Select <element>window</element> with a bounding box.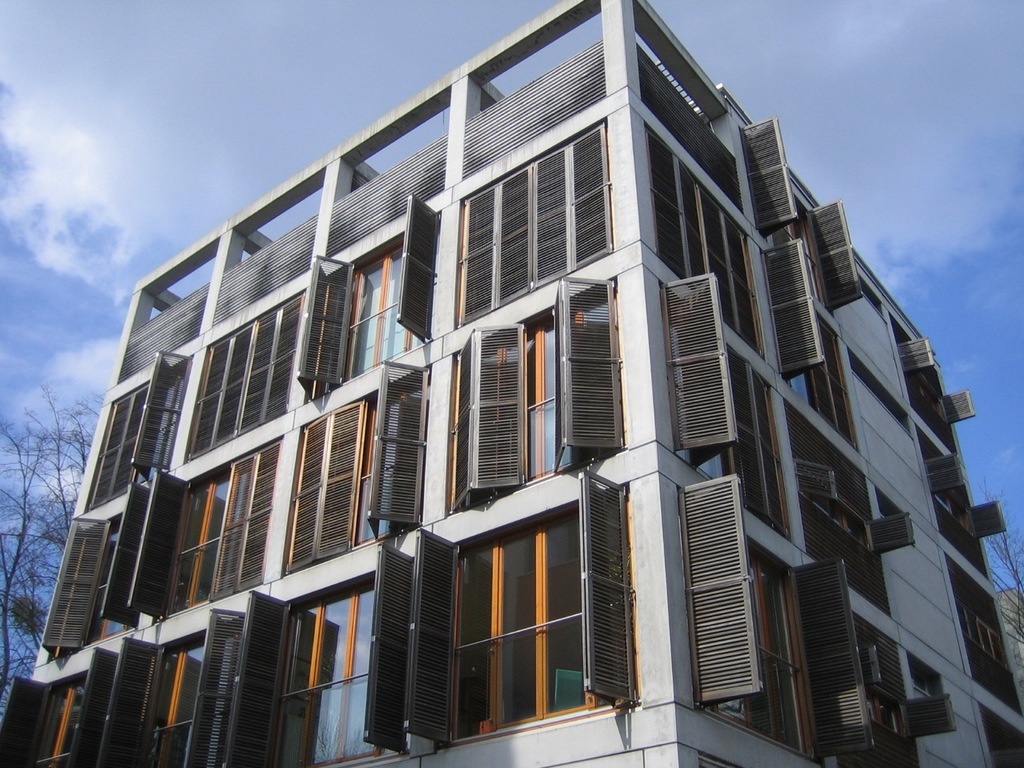
bbox=(175, 282, 309, 442).
